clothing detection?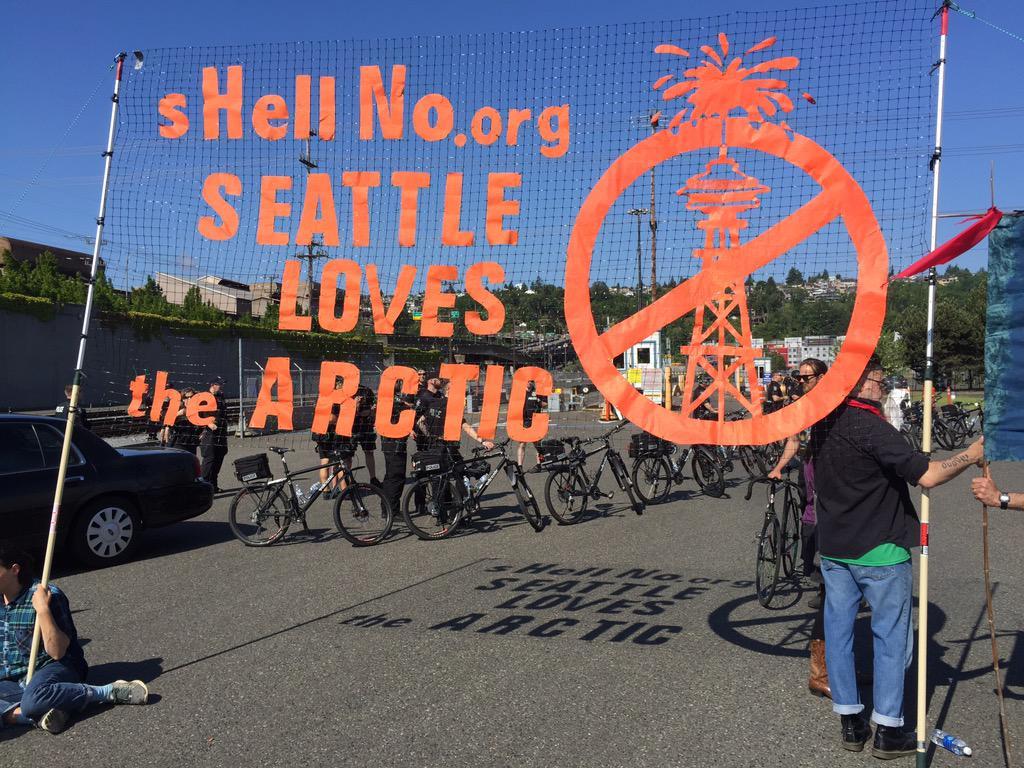
315, 392, 346, 458
